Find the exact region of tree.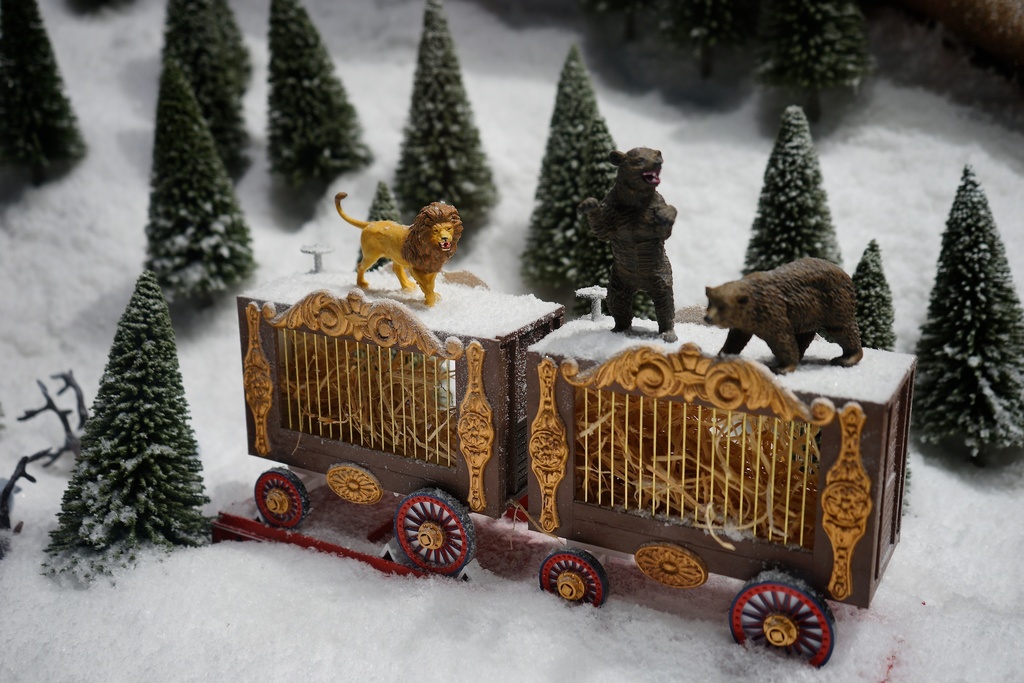
Exact region: 166, 0, 260, 180.
